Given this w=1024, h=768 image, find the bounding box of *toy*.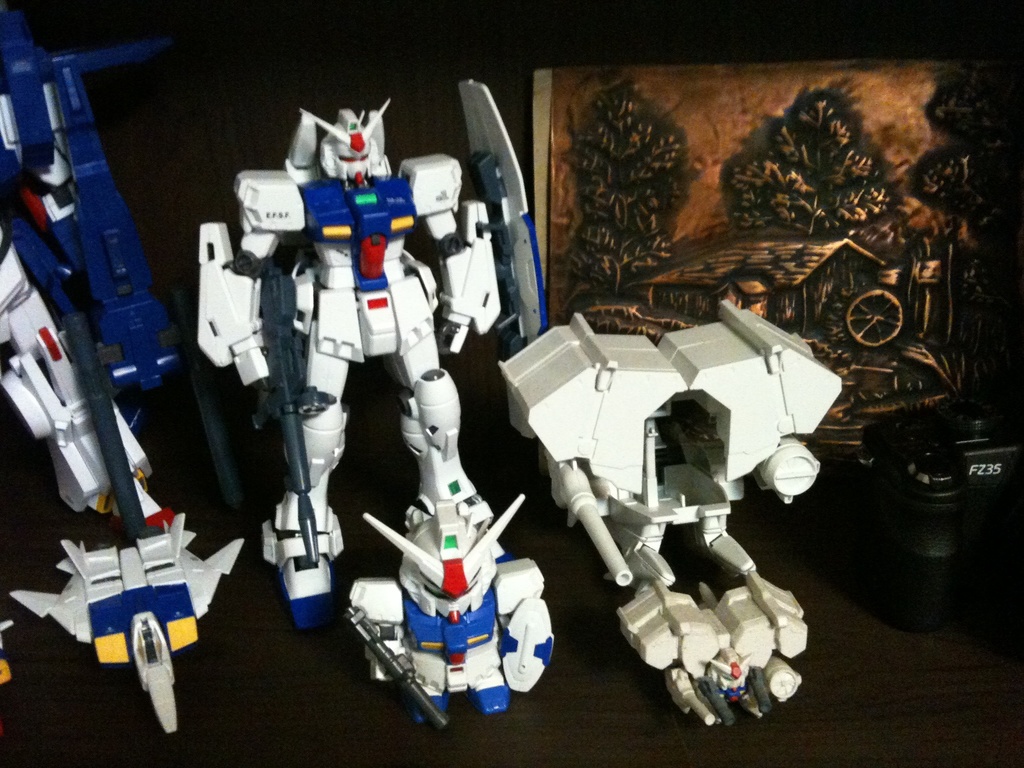
bbox(0, 614, 14, 683).
